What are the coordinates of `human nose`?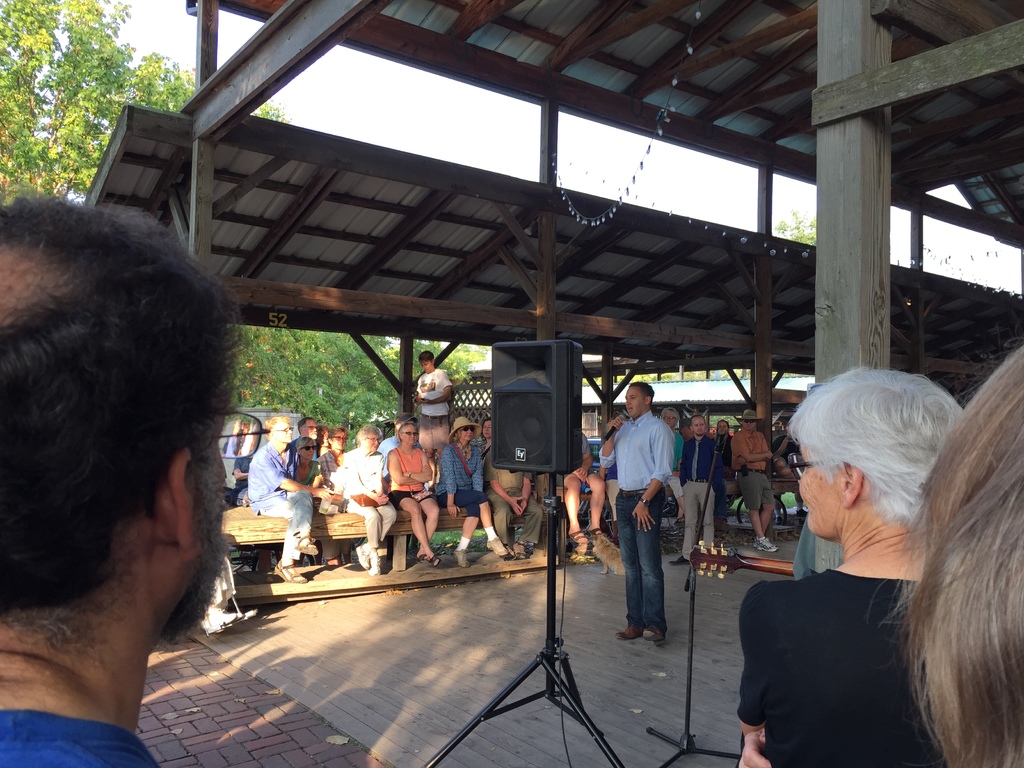
detection(374, 440, 377, 444).
